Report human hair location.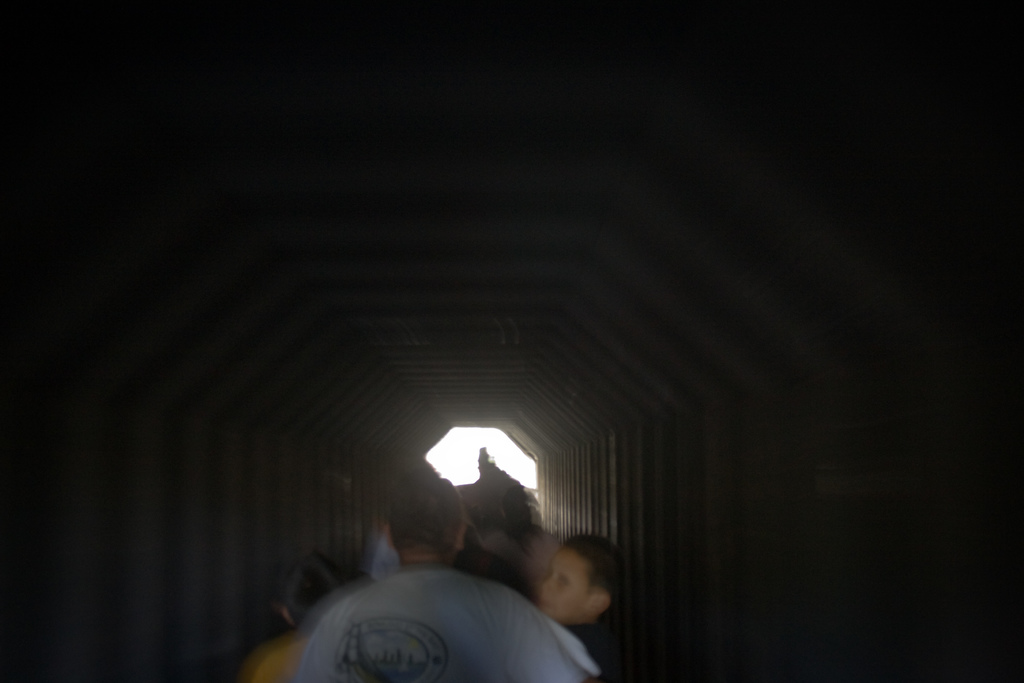
Report: [385,466,463,550].
